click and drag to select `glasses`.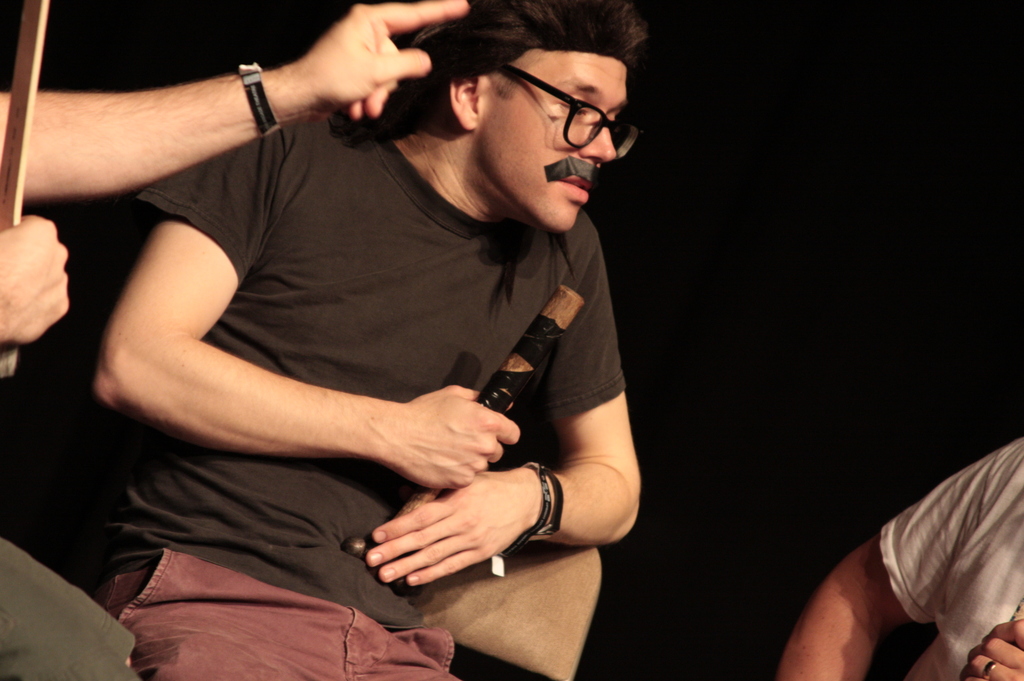
Selection: {"x1": 488, "y1": 74, "x2": 655, "y2": 149}.
